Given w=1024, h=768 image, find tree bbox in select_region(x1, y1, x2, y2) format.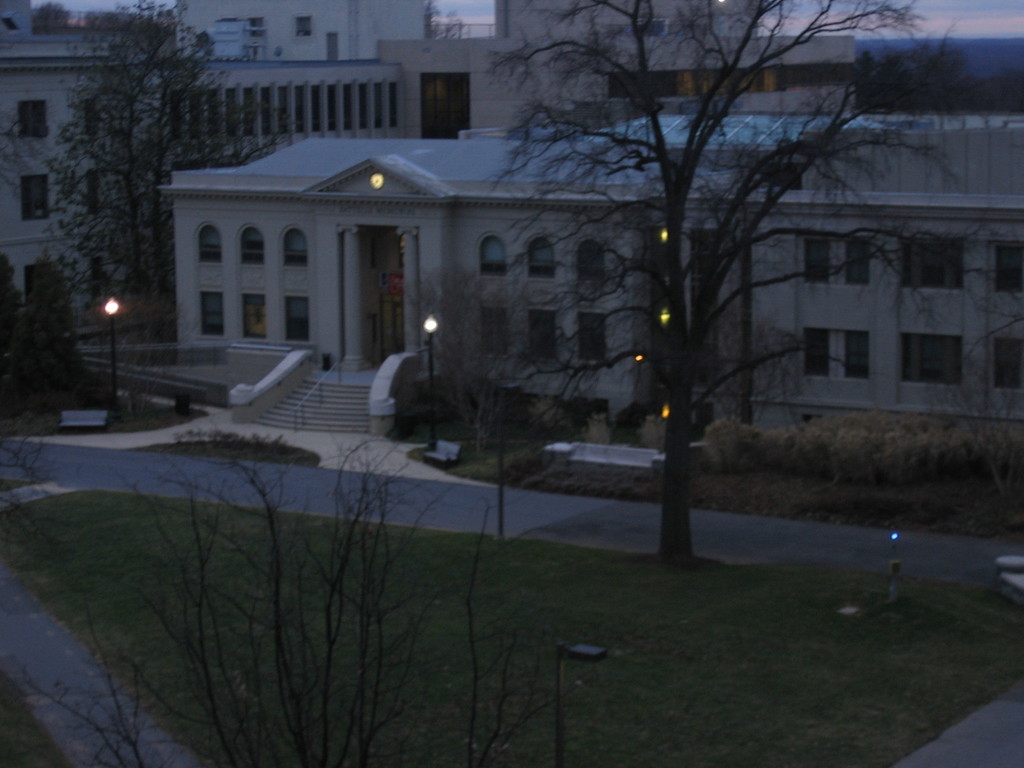
select_region(51, 388, 548, 730).
